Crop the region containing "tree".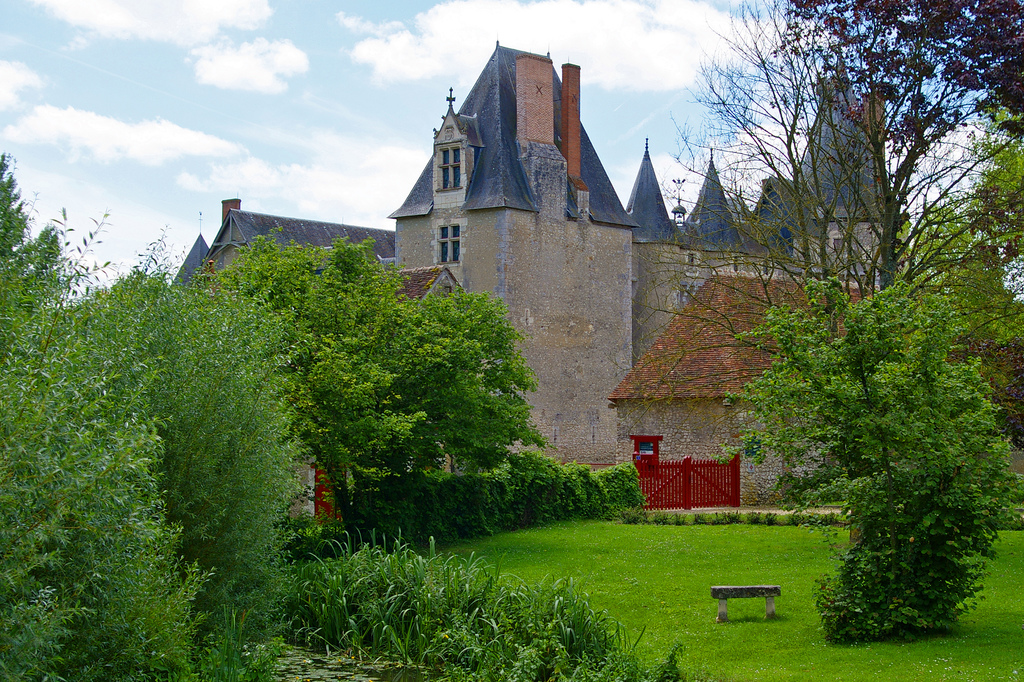
Crop region: bbox(910, 85, 1023, 346).
